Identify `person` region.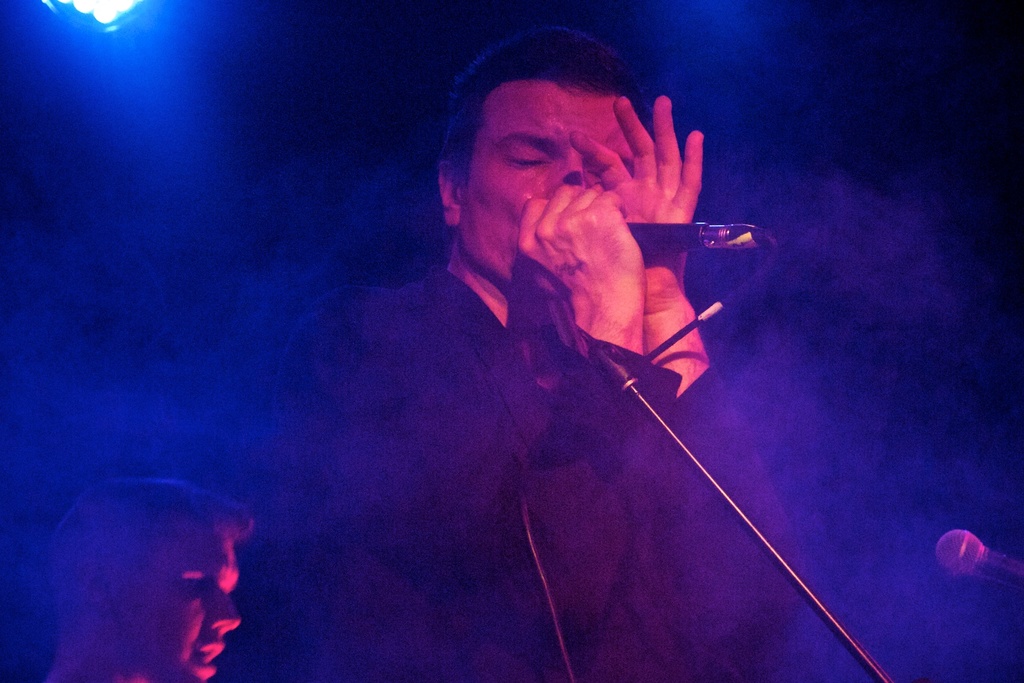
Region: left=271, top=16, right=844, bottom=682.
